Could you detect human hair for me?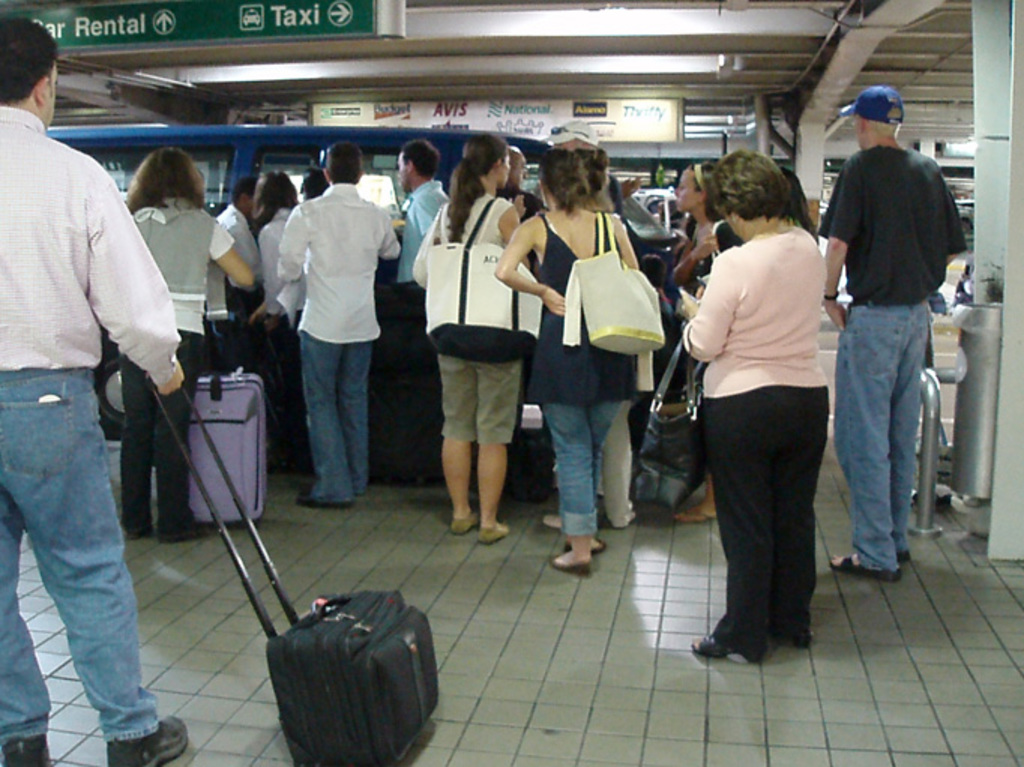
Detection result: l=449, t=131, r=527, b=252.
